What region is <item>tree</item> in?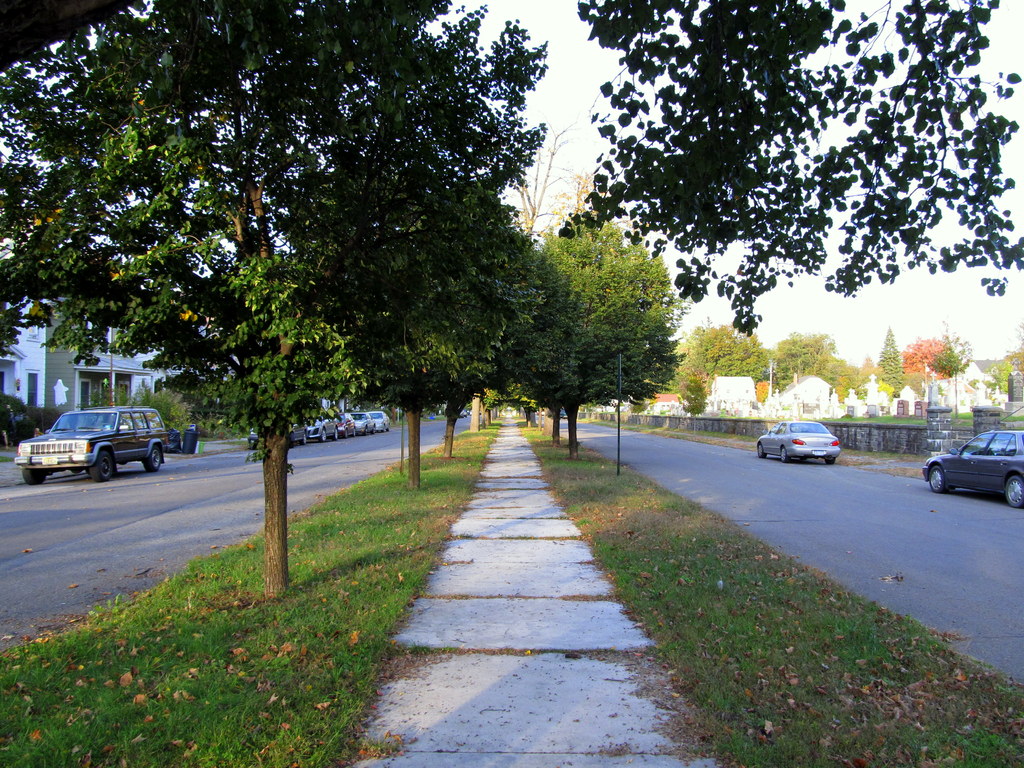
x1=361, y1=209, x2=555, y2=479.
